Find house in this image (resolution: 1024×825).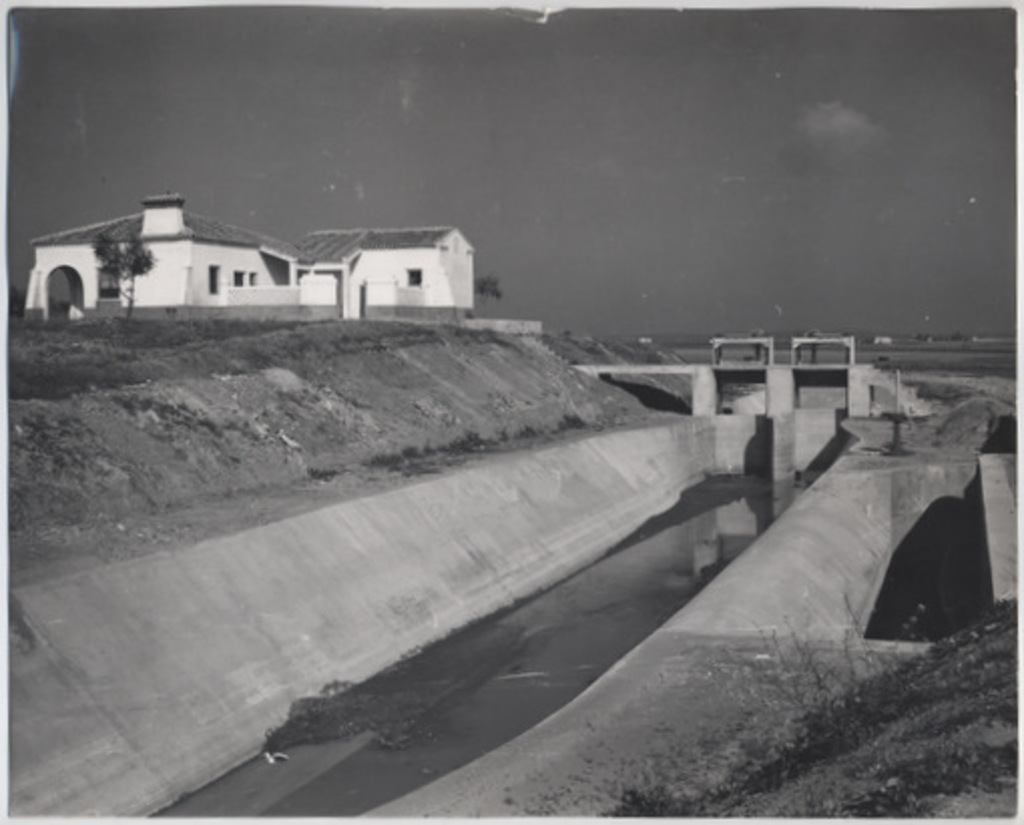
910/327/942/353.
